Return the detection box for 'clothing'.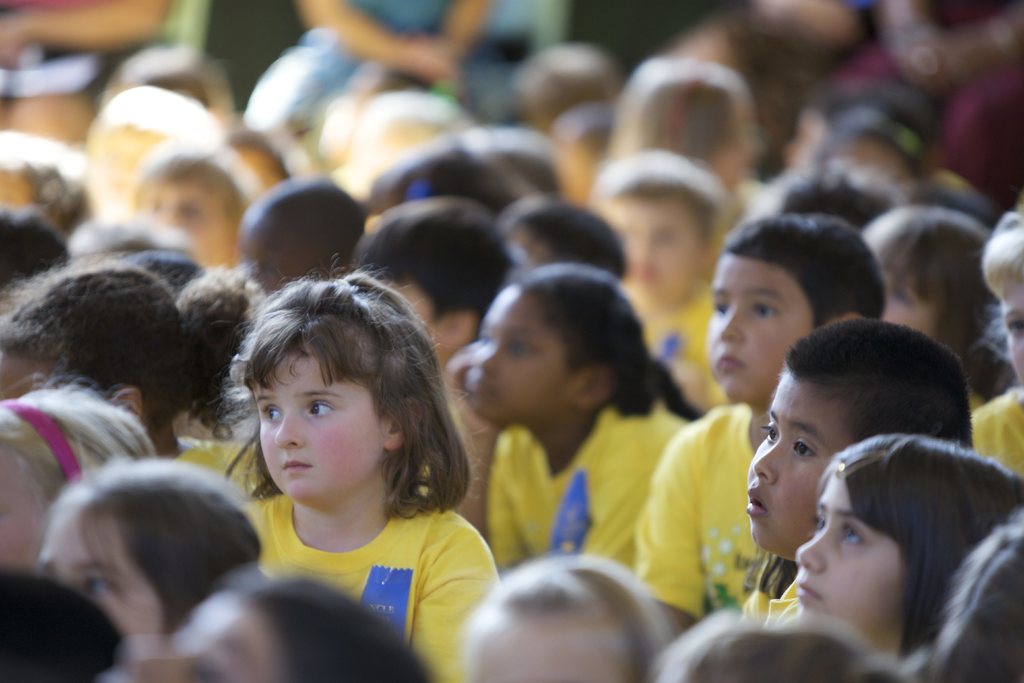
bbox=(239, 494, 497, 682).
